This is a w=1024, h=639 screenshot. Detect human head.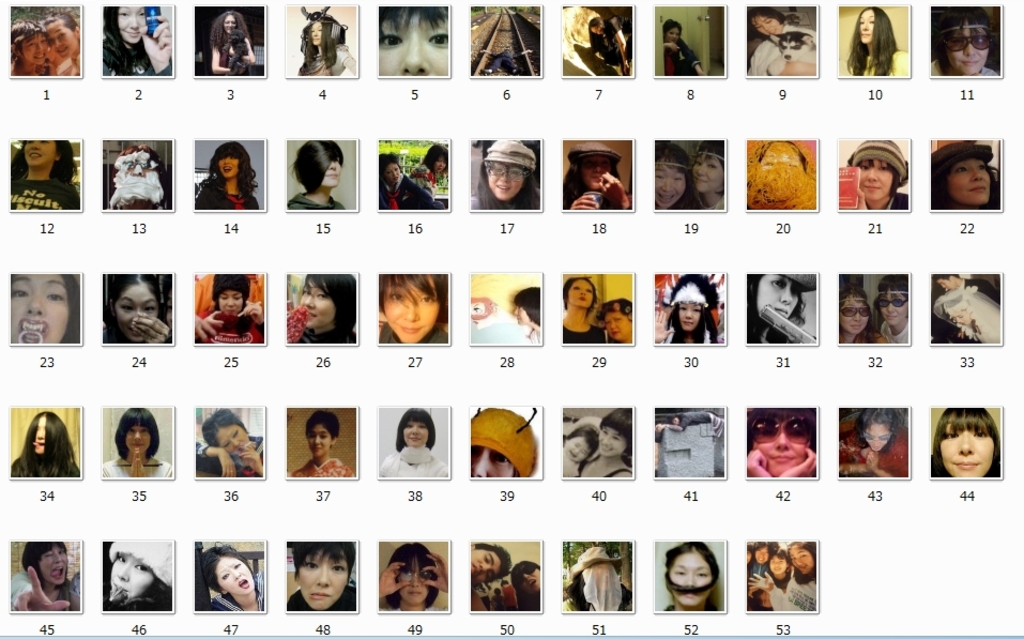
[752, 140, 808, 201].
